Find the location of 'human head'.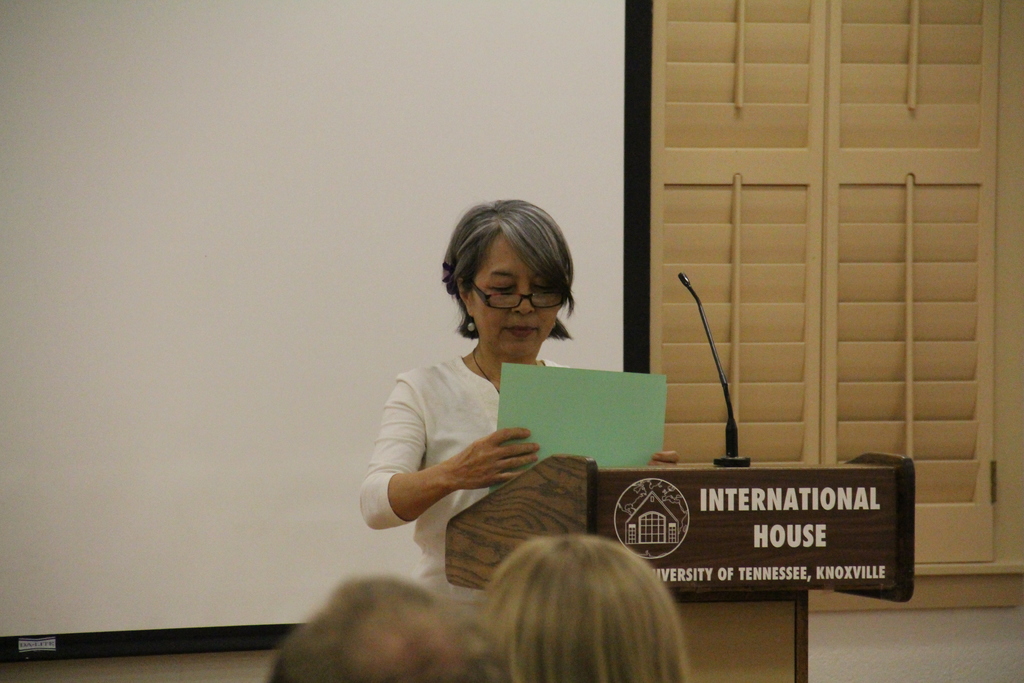
Location: locate(440, 198, 582, 359).
